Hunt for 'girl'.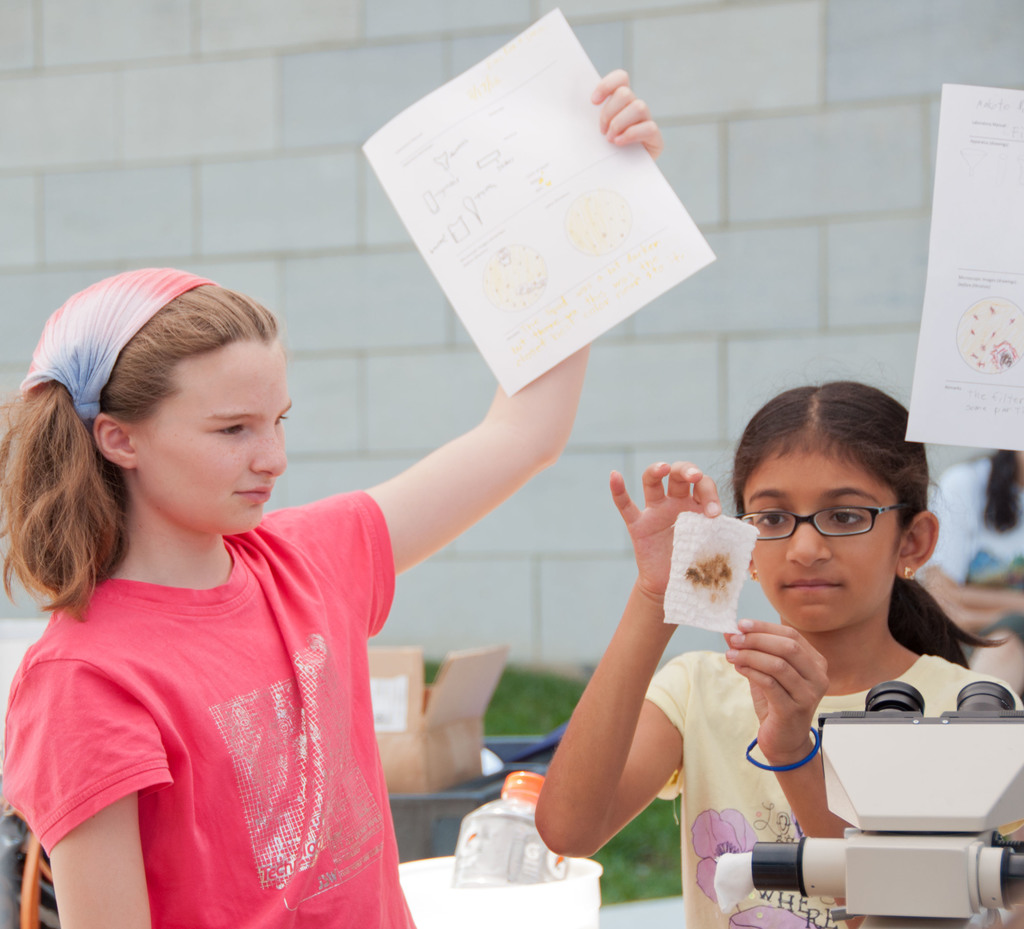
Hunted down at Rect(0, 67, 658, 928).
